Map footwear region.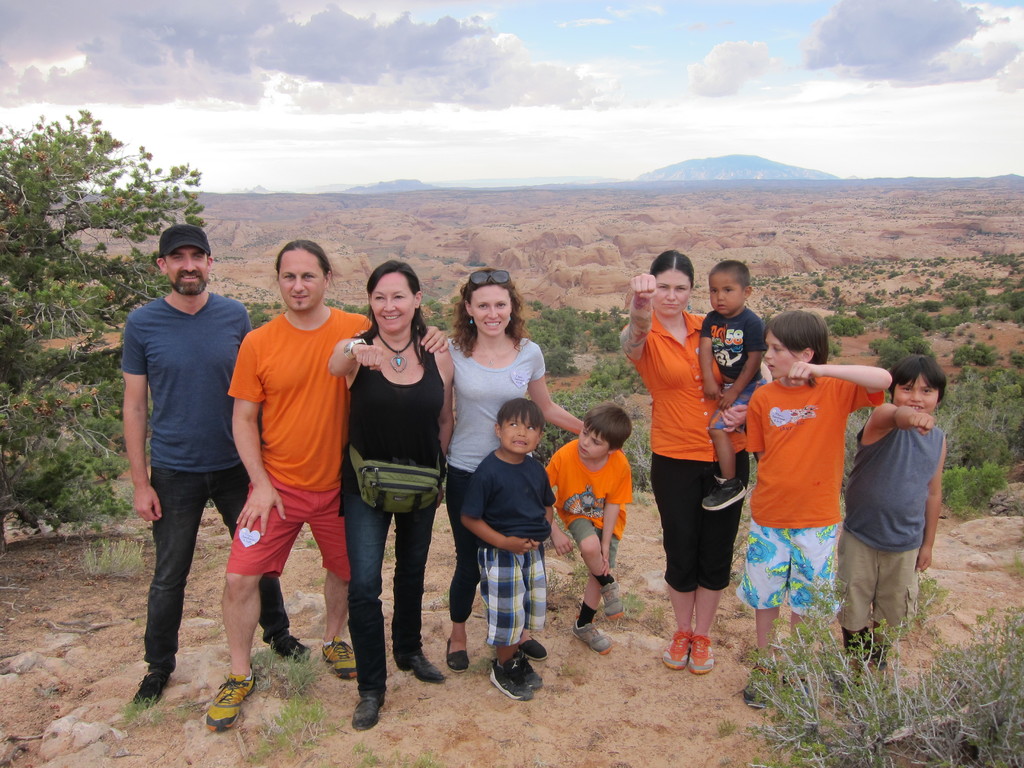
Mapped to x1=660, y1=632, x2=693, y2=673.
